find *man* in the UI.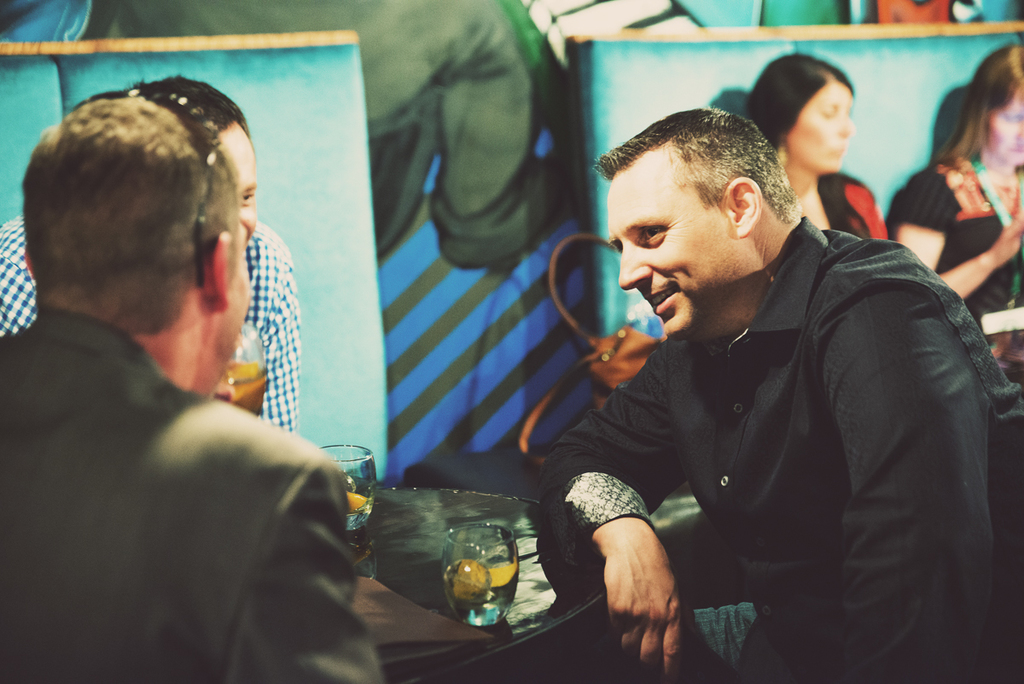
UI element at bbox=[3, 74, 300, 435].
